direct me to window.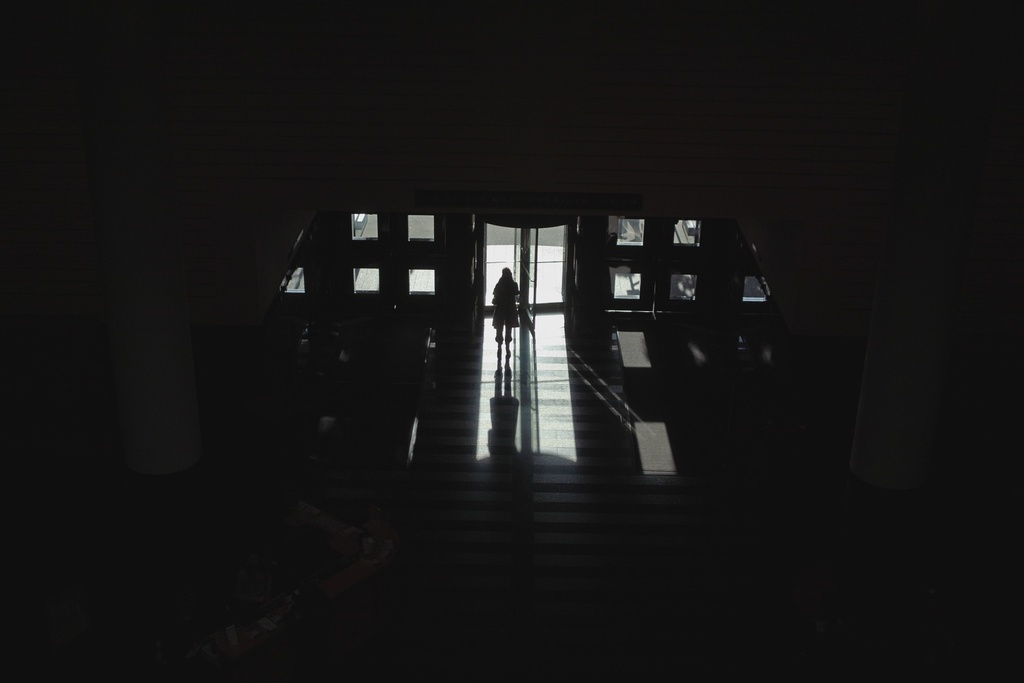
Direction: x1=353 y1=262 x2=380 y2=292.
